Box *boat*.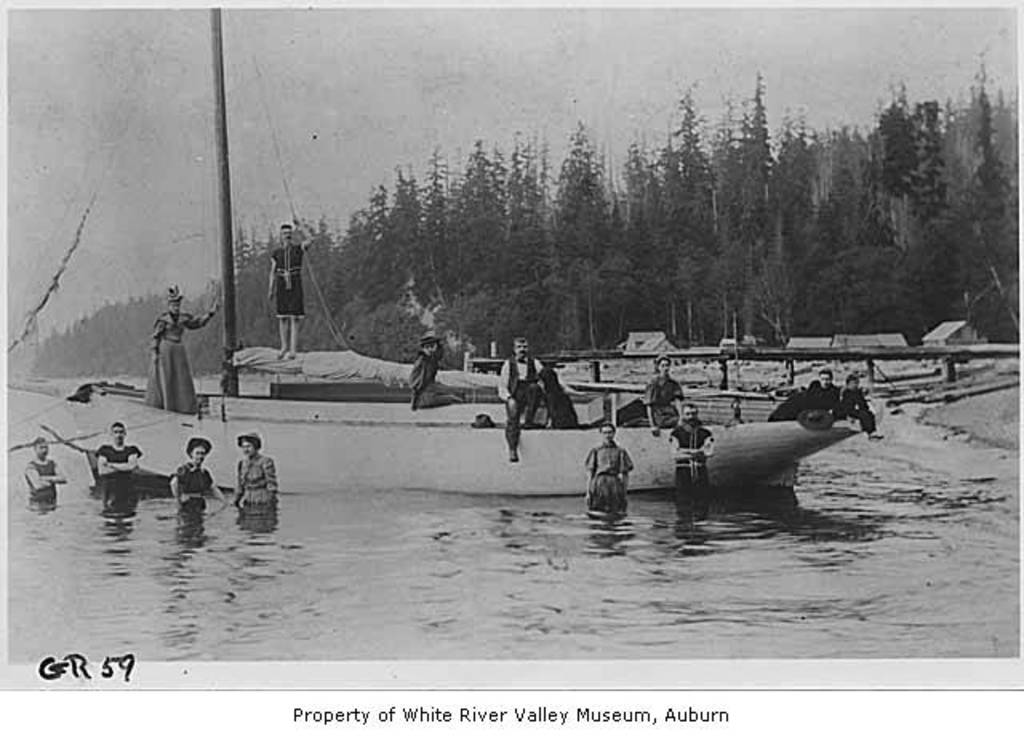
l=5, t=376, r=894, b=491.
